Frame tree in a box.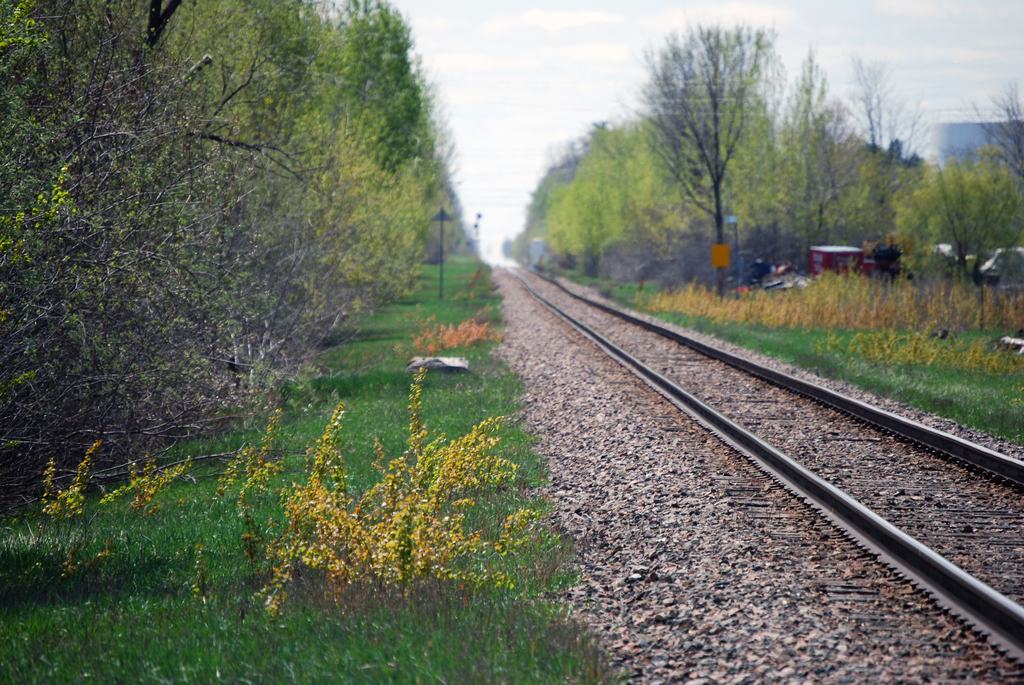
{"x1": 621, "y1": 25, "x2": 800, "y2": 288}.
